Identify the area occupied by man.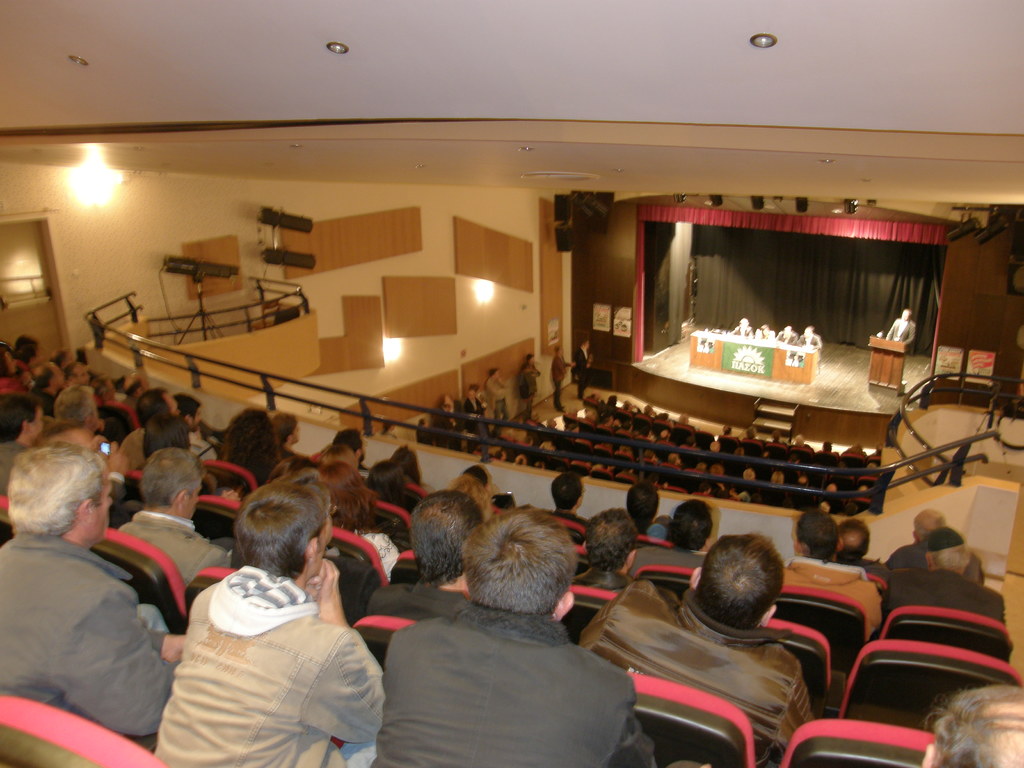
Area: 624 484 656 529.
